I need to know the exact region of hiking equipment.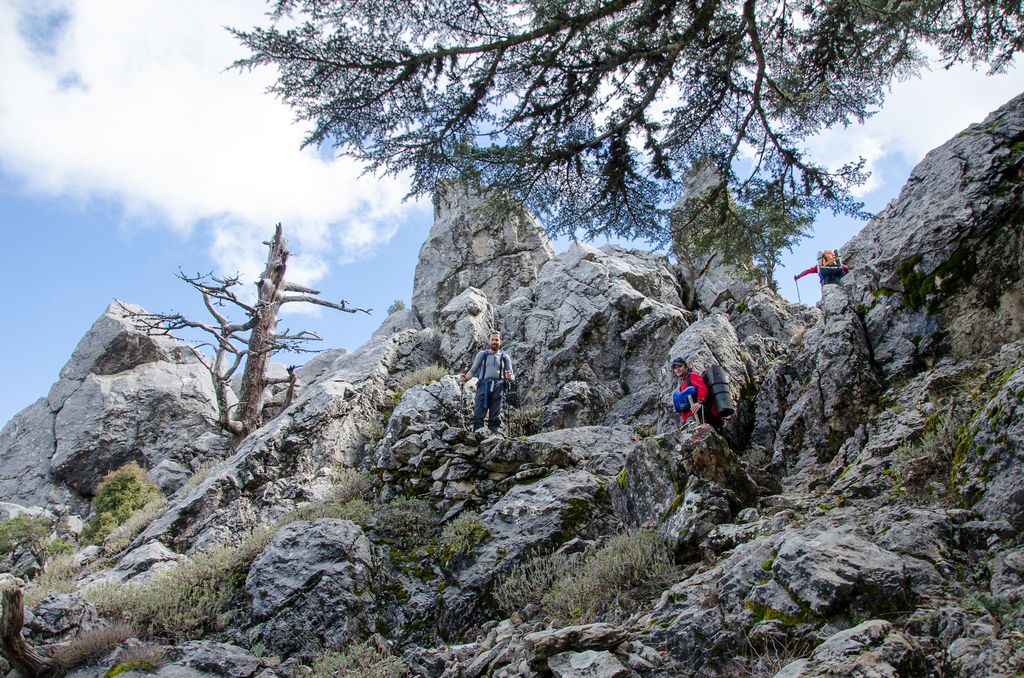
Region: rect(503, 375, 513, 439).
